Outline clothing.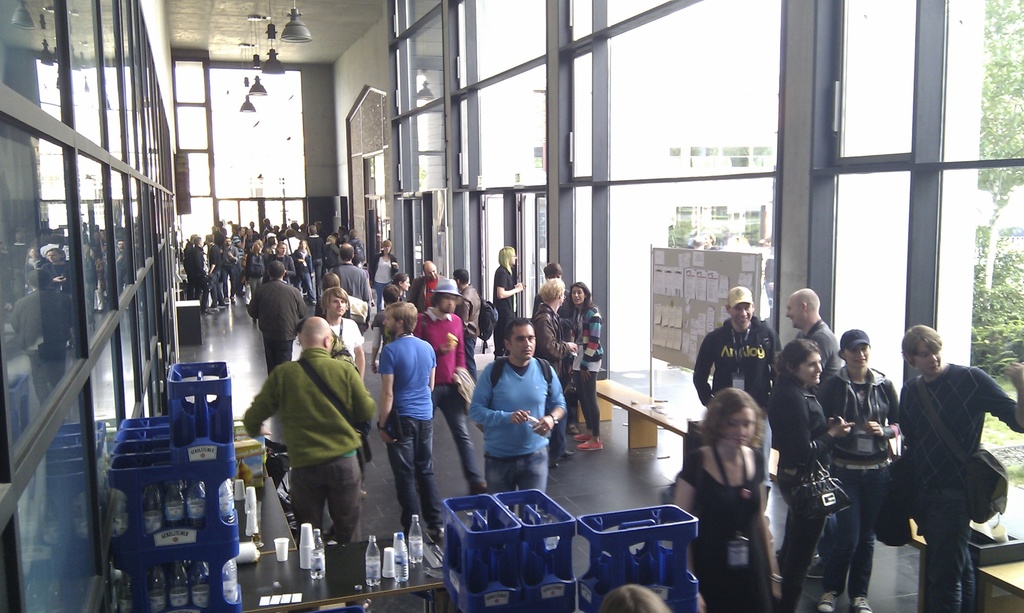
Outline: 576, 305, 602, 441.
